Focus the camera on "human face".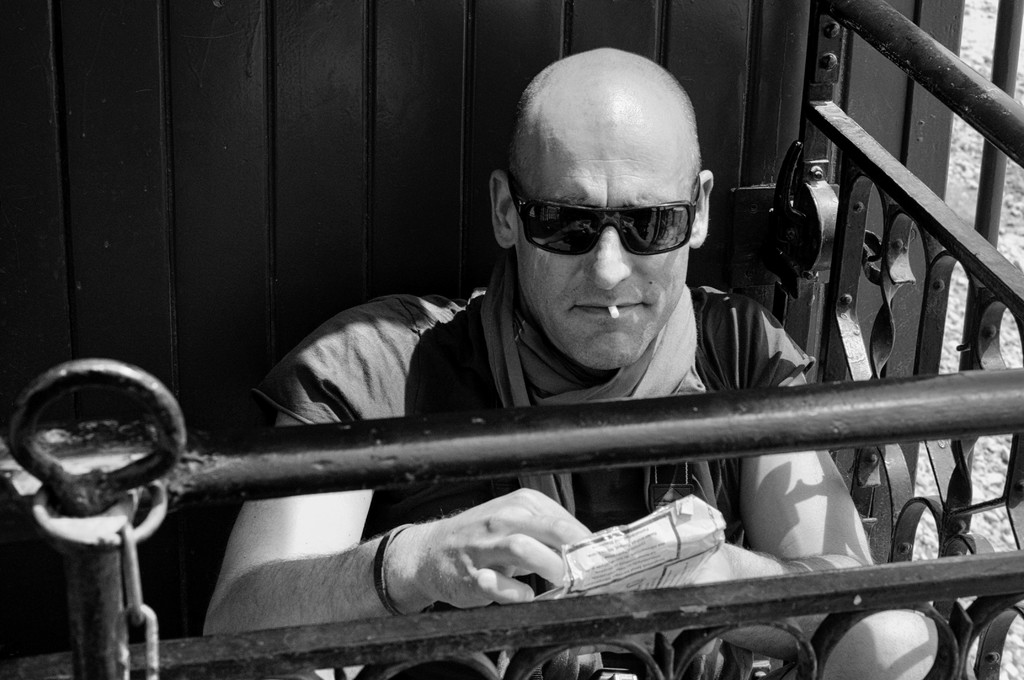
Focus region: 517/120/691/370.
